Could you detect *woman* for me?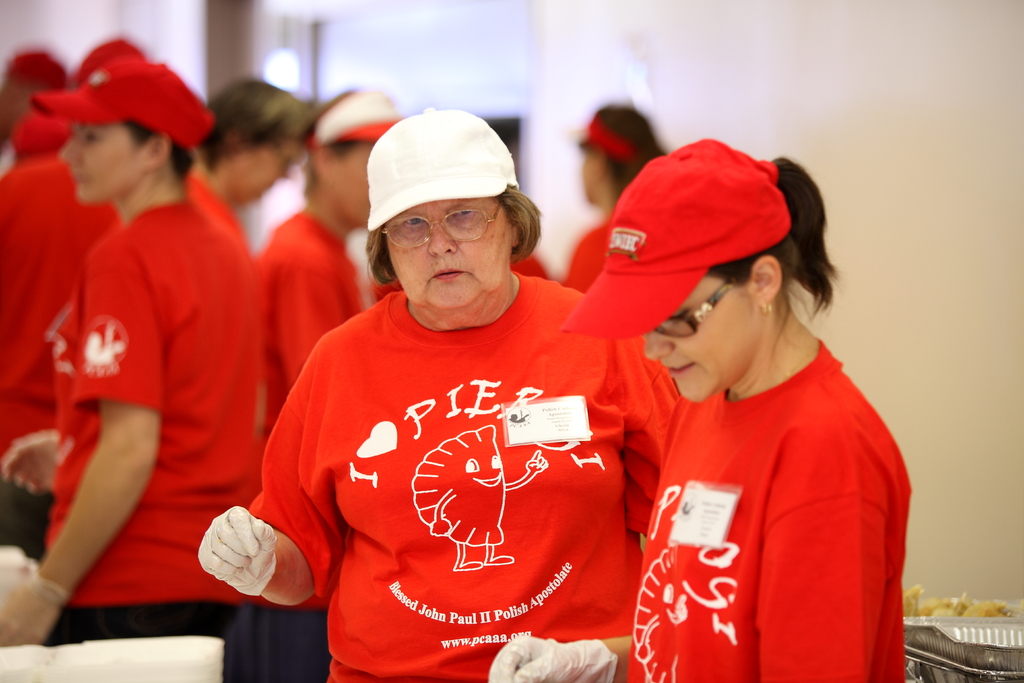
Detection result: bbox=[191, 72, 310, 245].
